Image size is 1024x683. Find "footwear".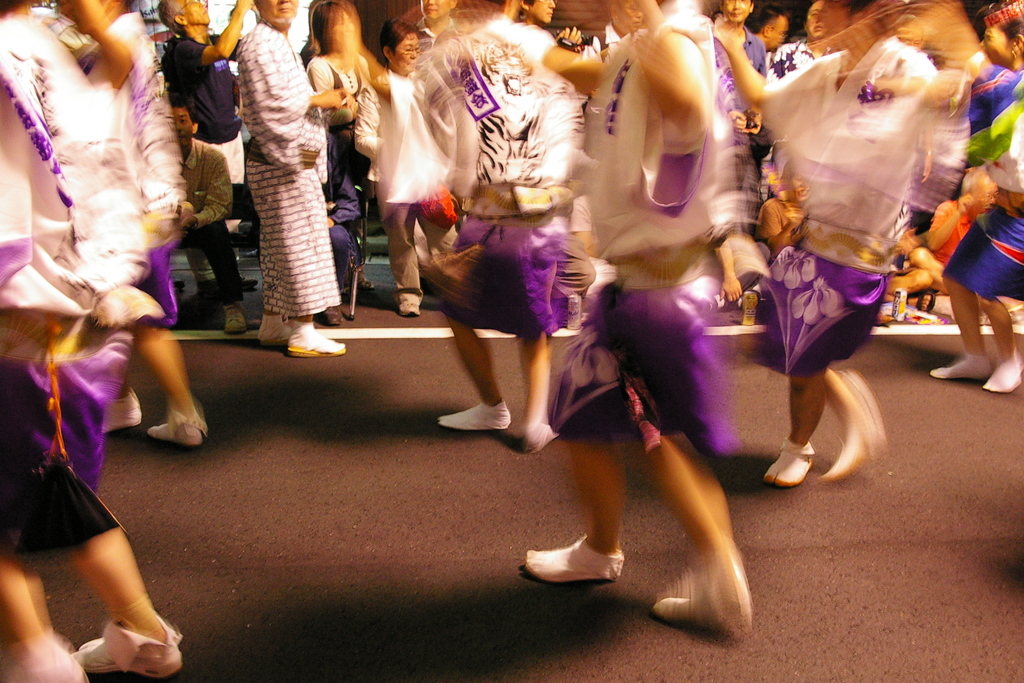
759,436,819,486.
